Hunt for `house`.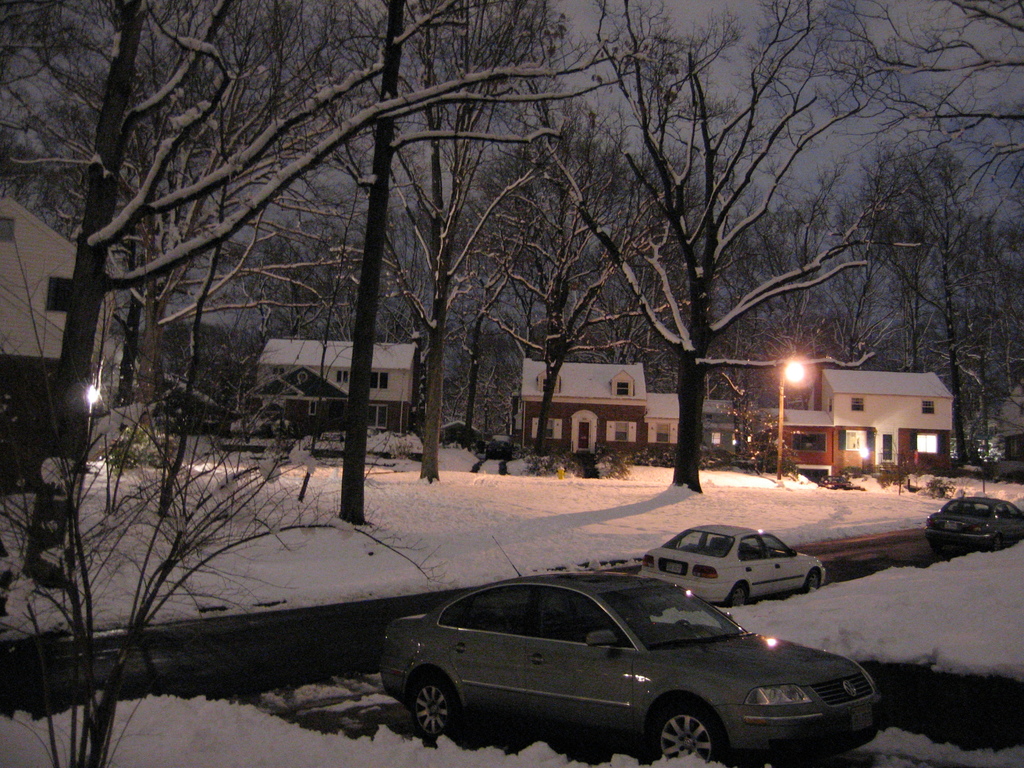
Hunted down at (513,358,686,463).
